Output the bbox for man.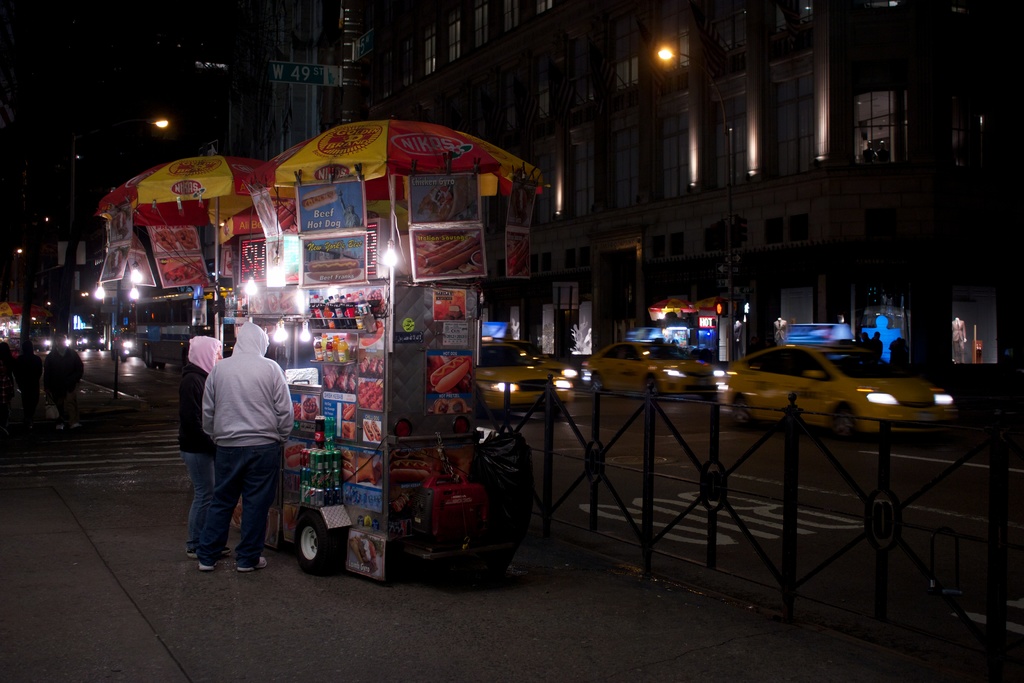
BBox(44, 333, 92, 429).
